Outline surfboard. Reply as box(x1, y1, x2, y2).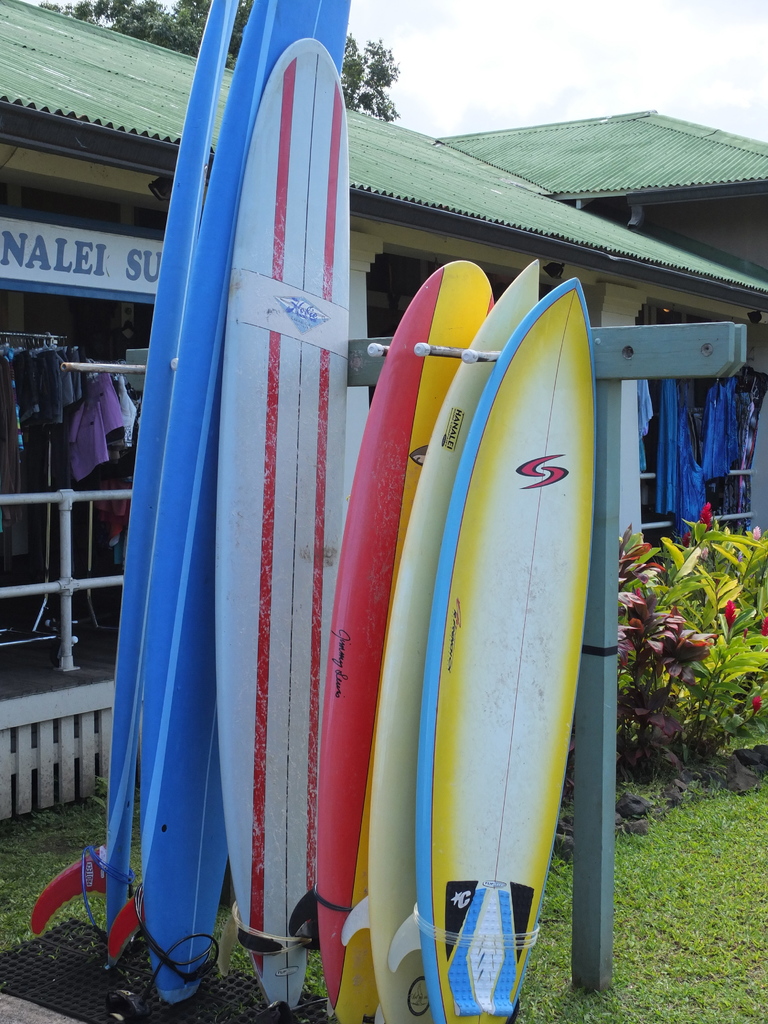
box(335, 262, 550, 1023).
